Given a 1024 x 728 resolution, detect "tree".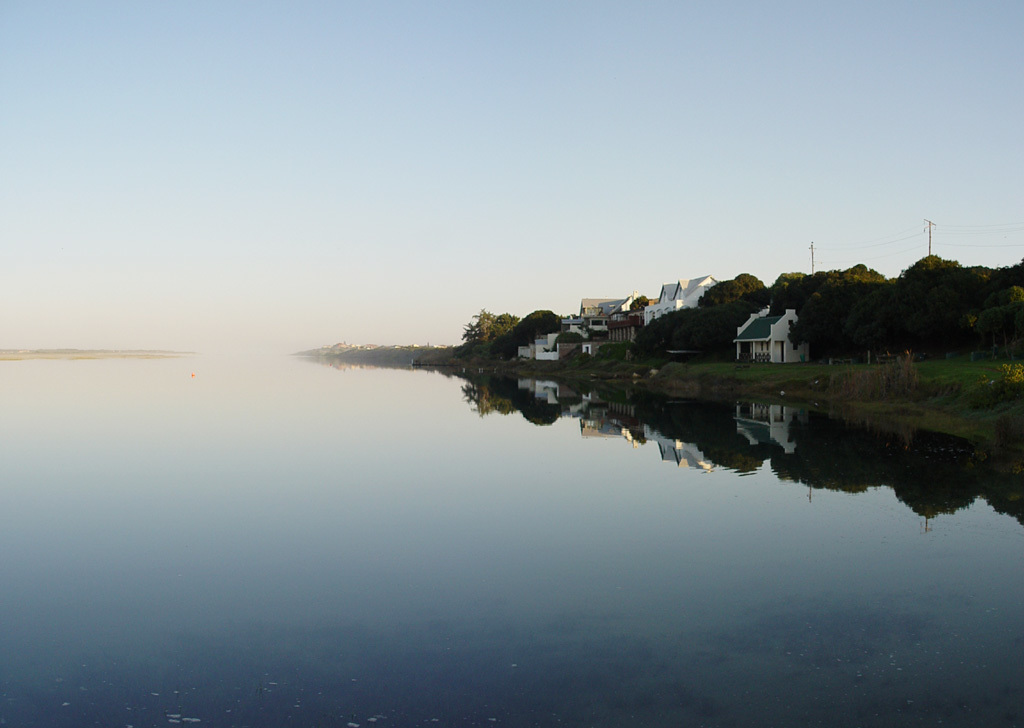
detection(494, 302, 567, 350).
